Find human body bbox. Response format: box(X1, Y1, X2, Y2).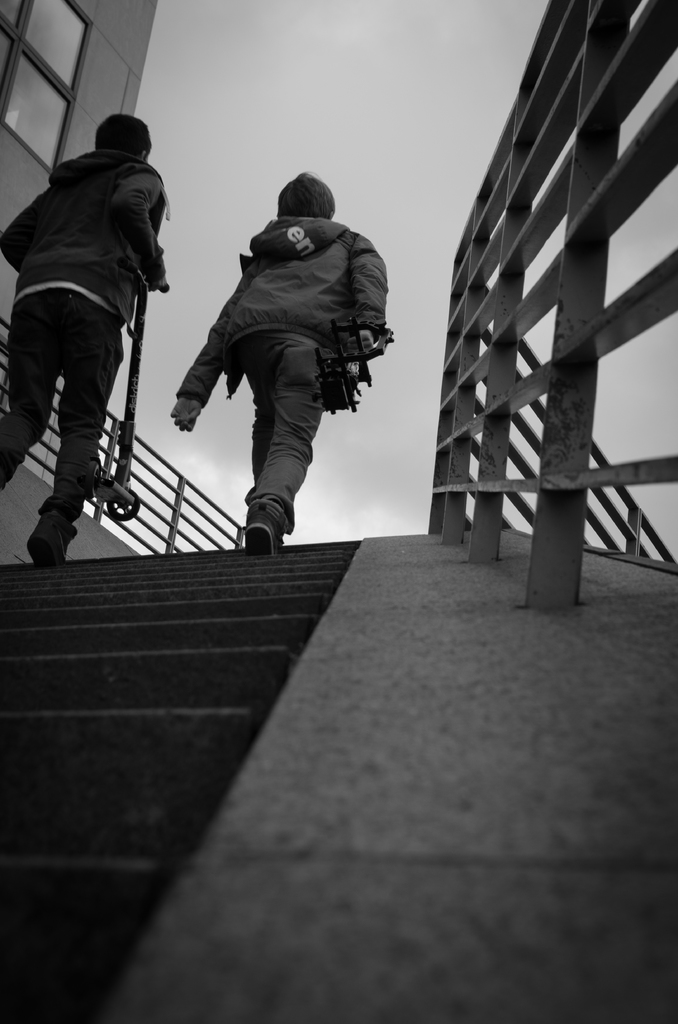
box(0, 115, 168, 566).
